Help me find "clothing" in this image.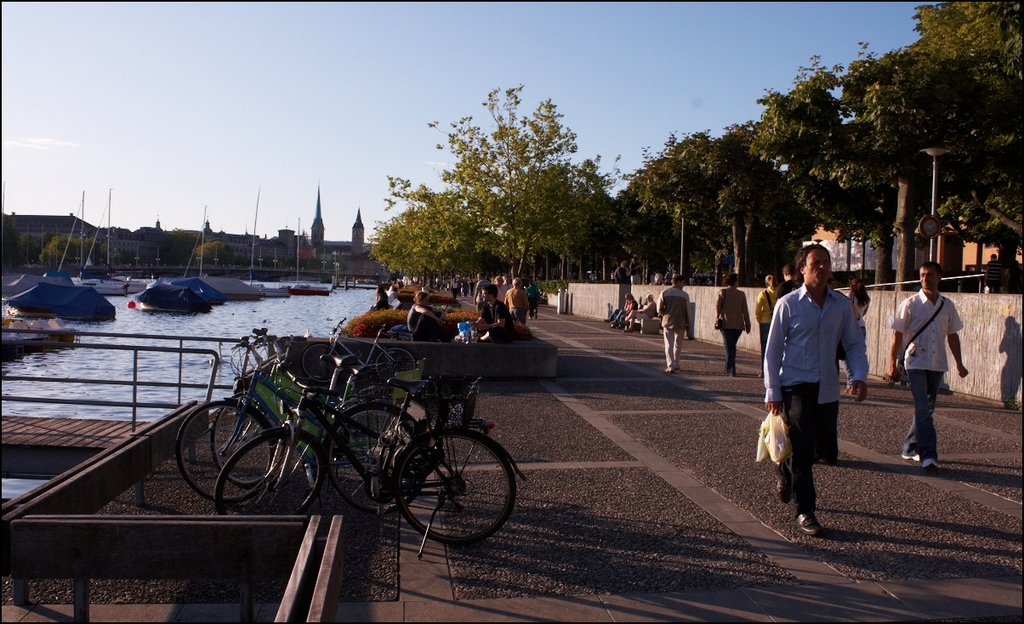
Found it: [x1=652, y1=281, x2=686, y2=369].
